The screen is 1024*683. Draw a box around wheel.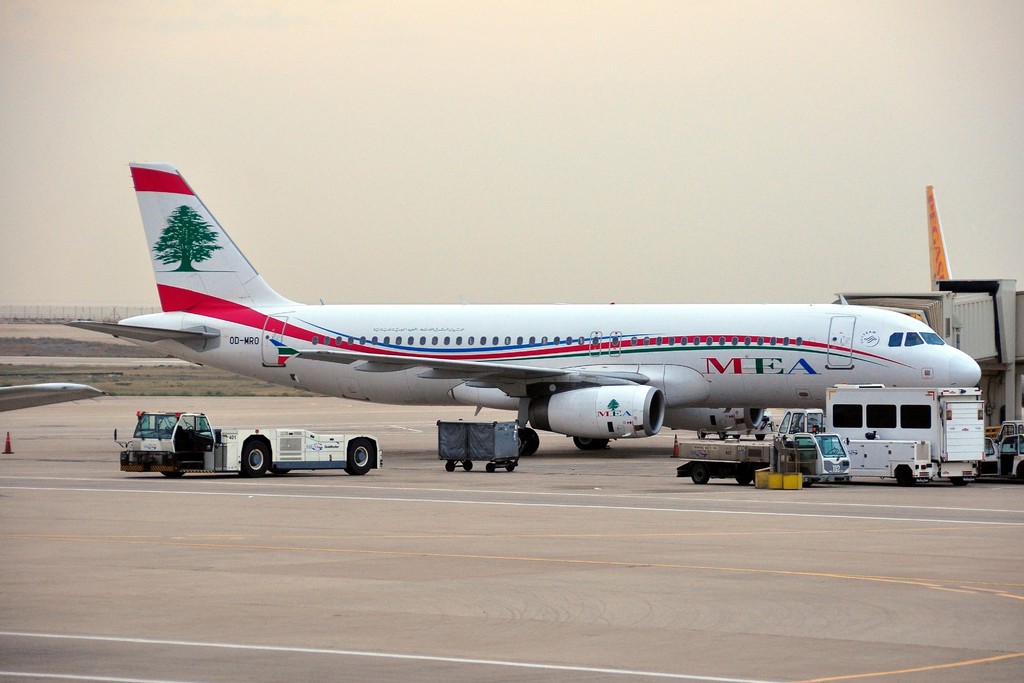
[240, 442, 268, 479].
